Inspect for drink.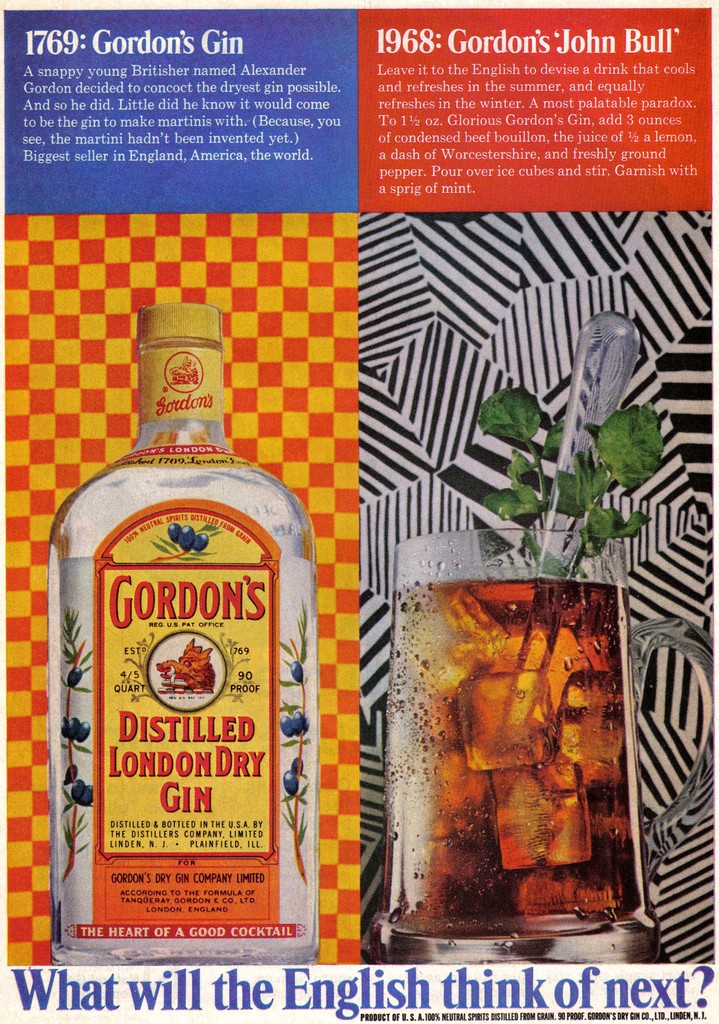
Inspection: [x1=54, y1=552, x2=320, y2=946].
